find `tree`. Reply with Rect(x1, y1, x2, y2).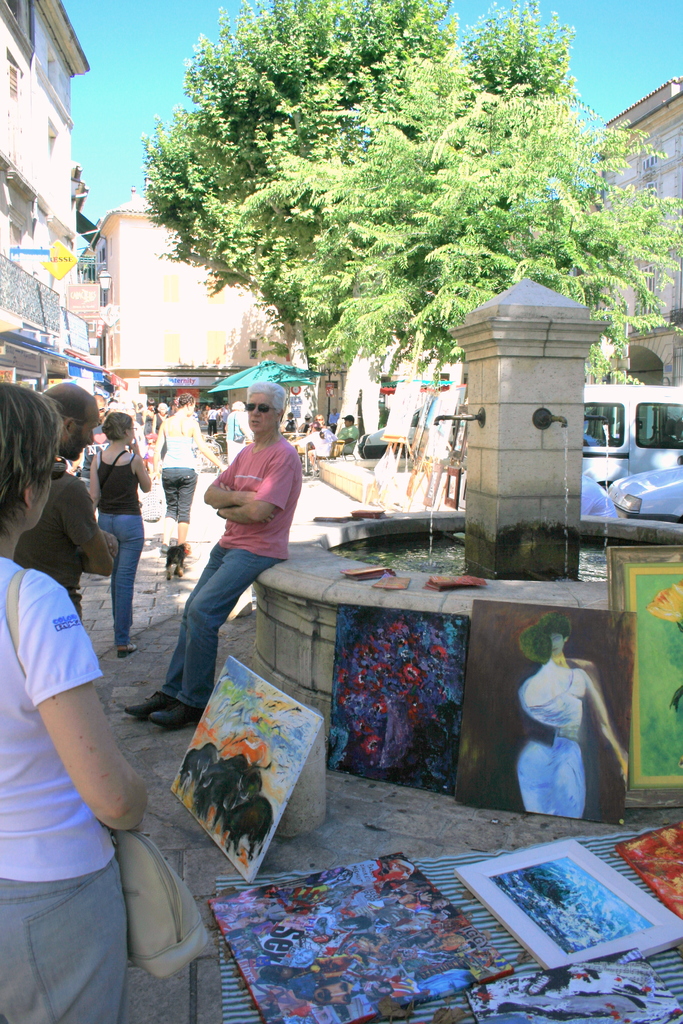
Rect(124, 0, 466, 293).
